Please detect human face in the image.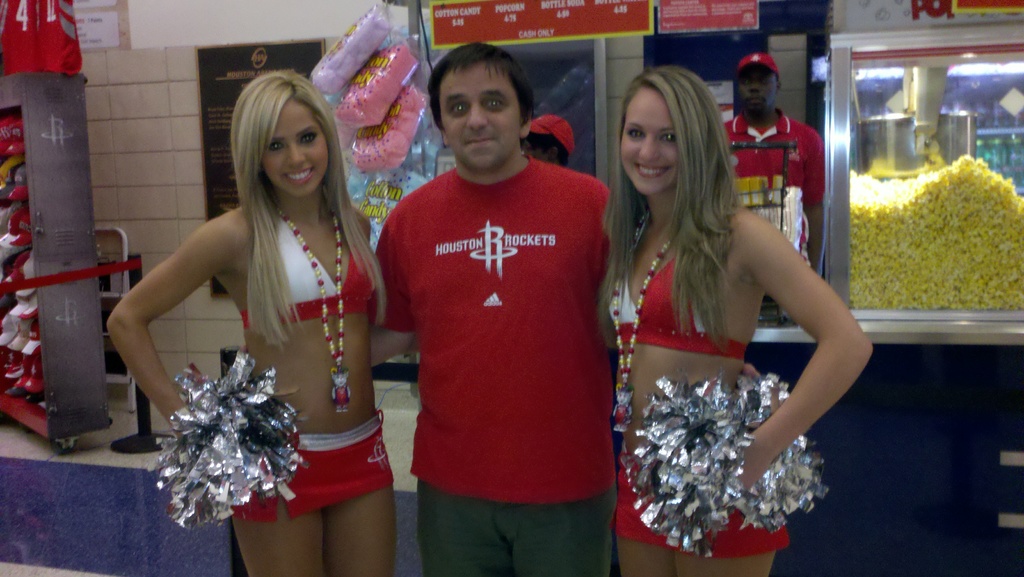
pyautogui.locateOnScreen(737, 63, 778, 113).
